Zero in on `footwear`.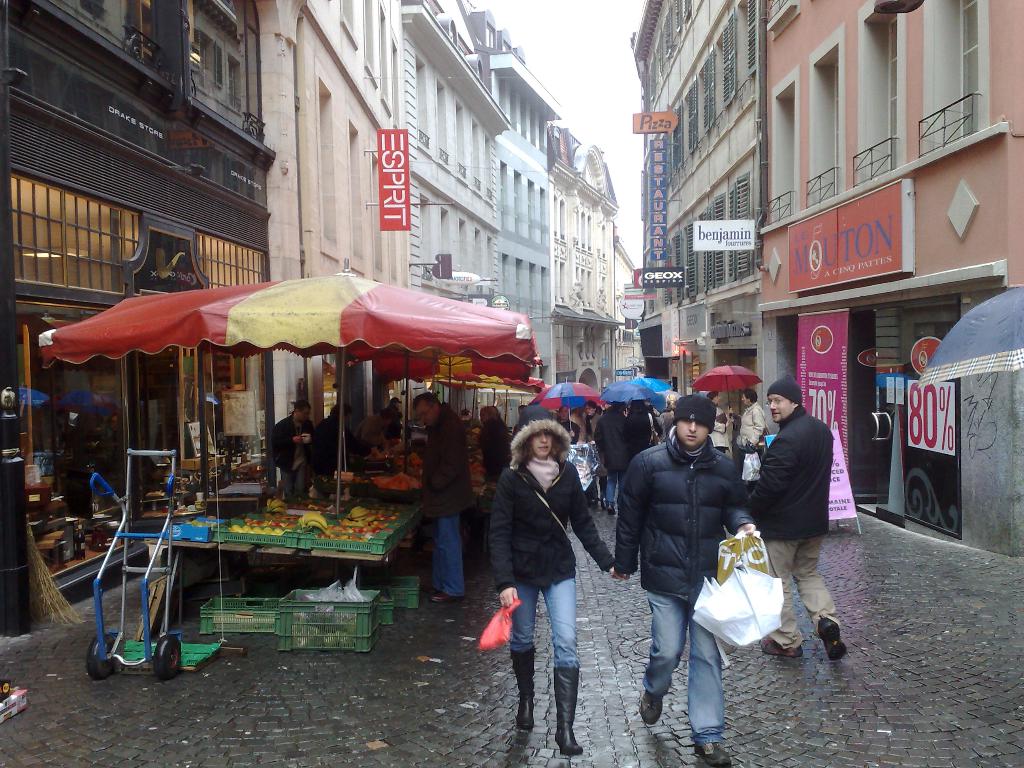
Zeroed in: (left=694, top=739, right=735, bottom=767).
